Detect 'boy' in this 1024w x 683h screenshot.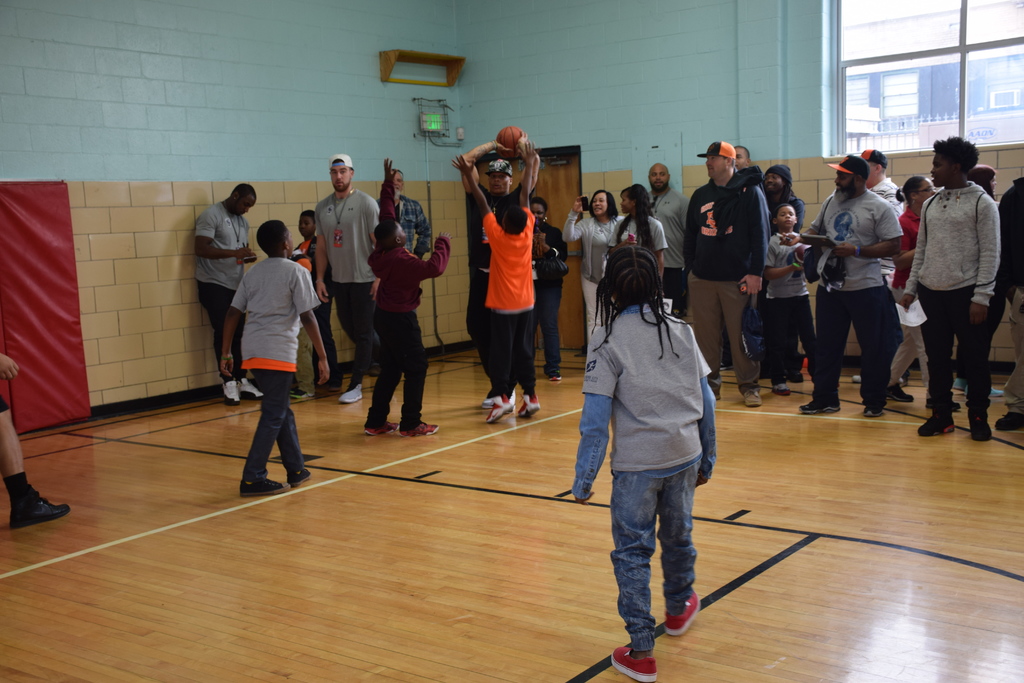
Detection: <bbox>368, 158, 454, 439</bbox>.
